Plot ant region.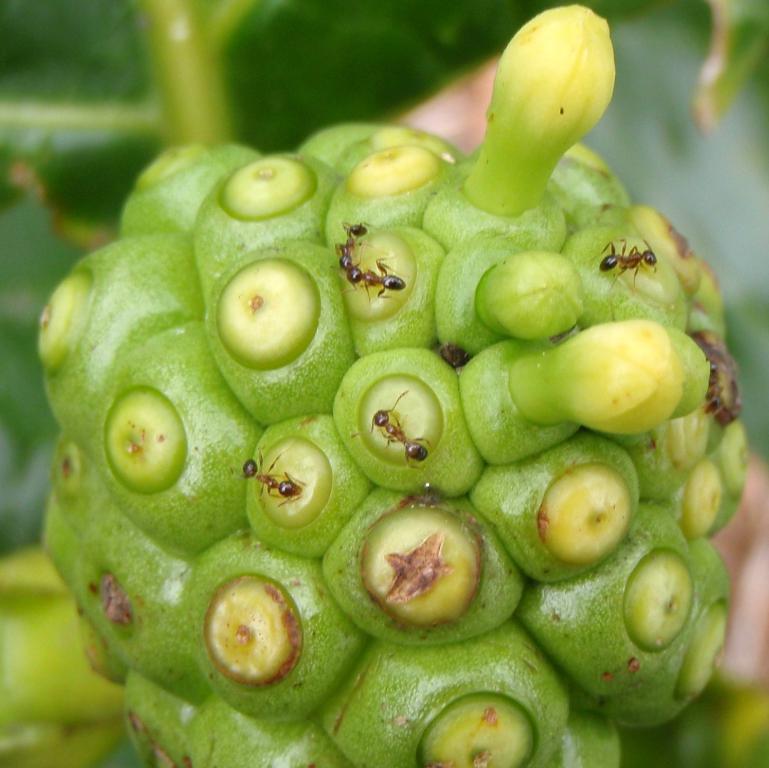
Plotted at {"x1": 346, "y1": 385, "x2": 437, "y2": 473}.
